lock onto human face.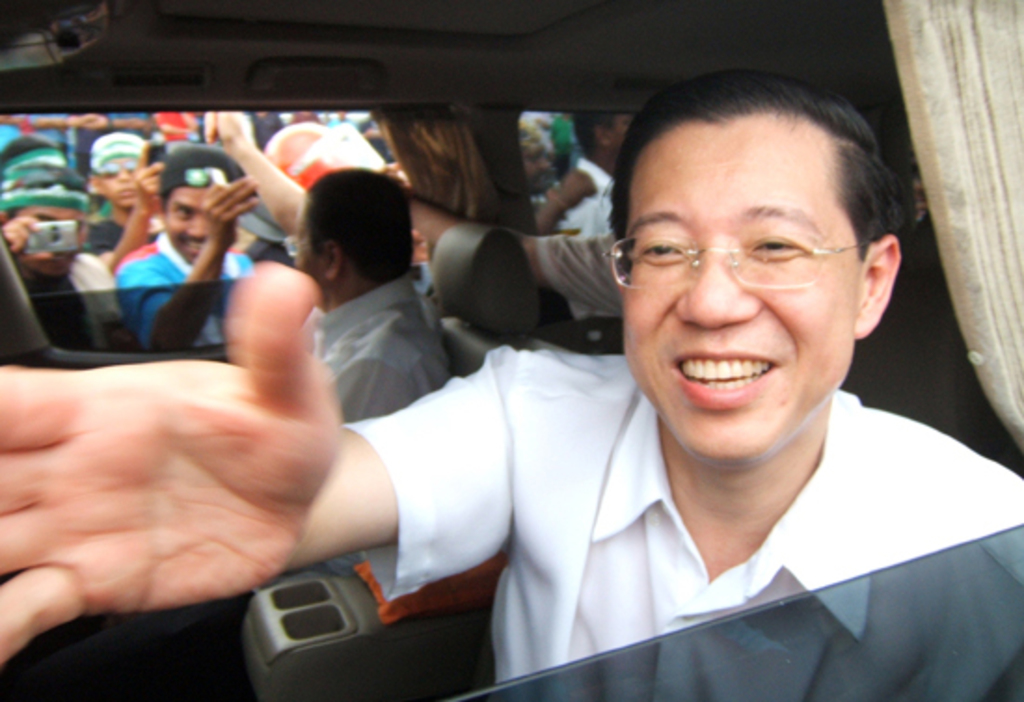
Locked: BBox(99, 168, 136, 212).
